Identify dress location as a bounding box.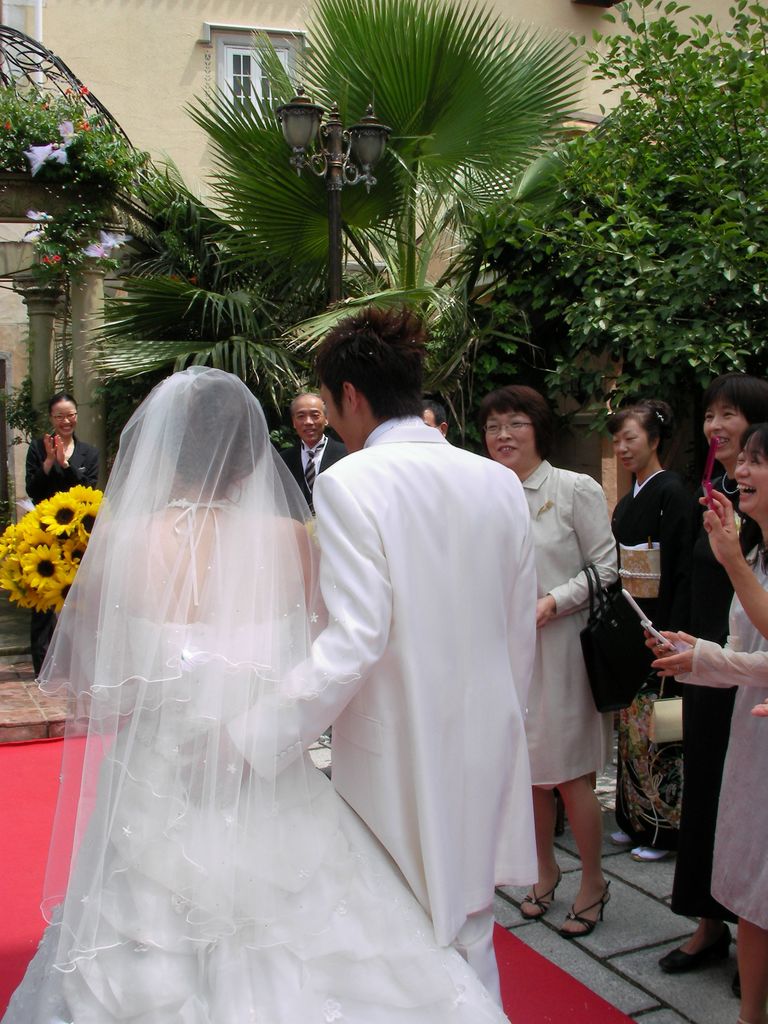
<bbox>518, 457, 618, 786</bbox>.
